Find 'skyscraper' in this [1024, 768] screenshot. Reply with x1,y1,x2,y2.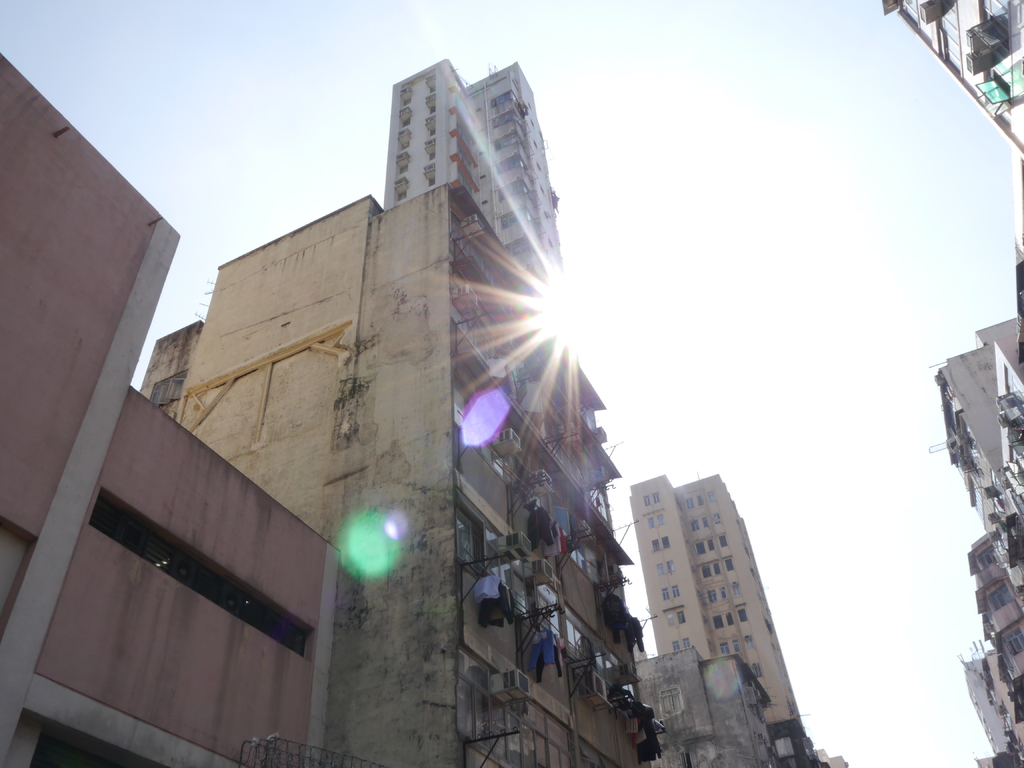
622,444,825,758.
